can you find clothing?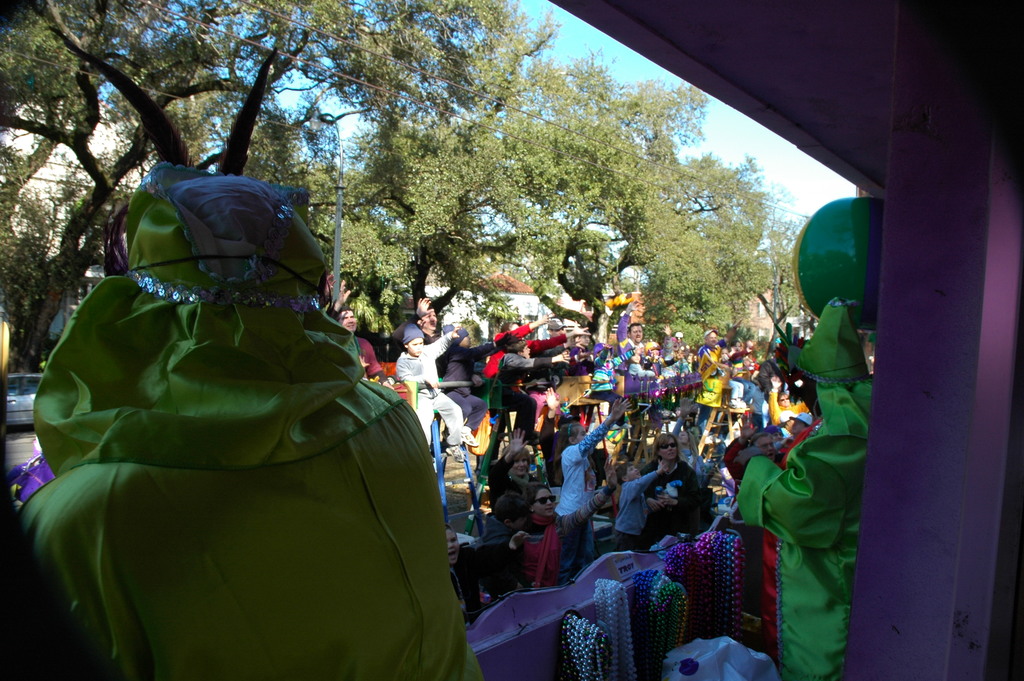
Yes, bounding box: (555, 414, 618, 587).
